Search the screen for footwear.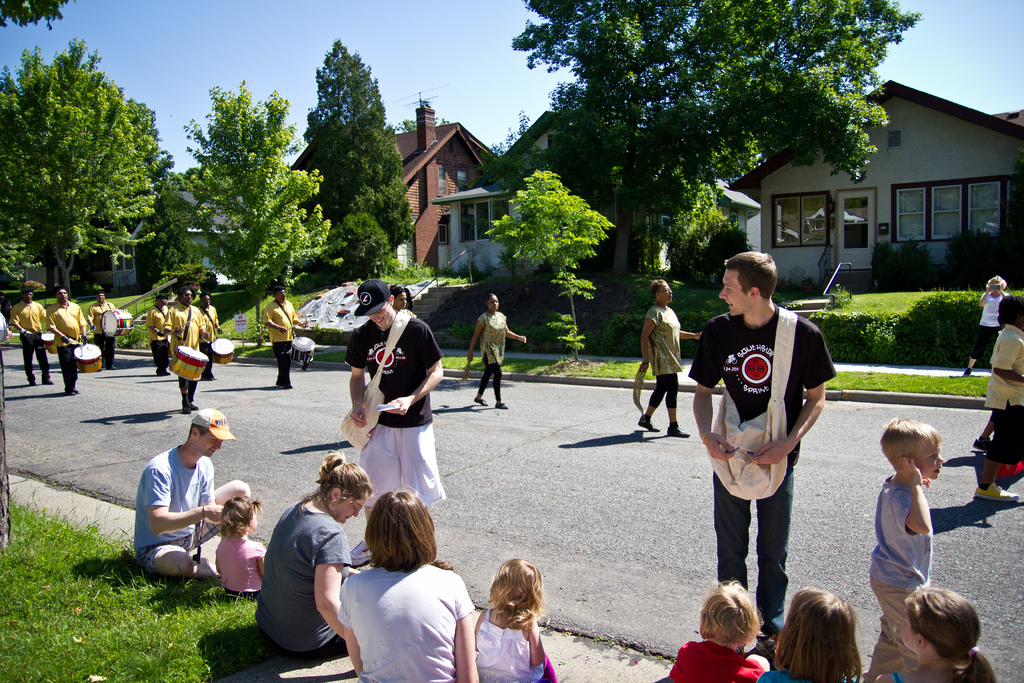
Found at box(959, 365, 973, 378).
